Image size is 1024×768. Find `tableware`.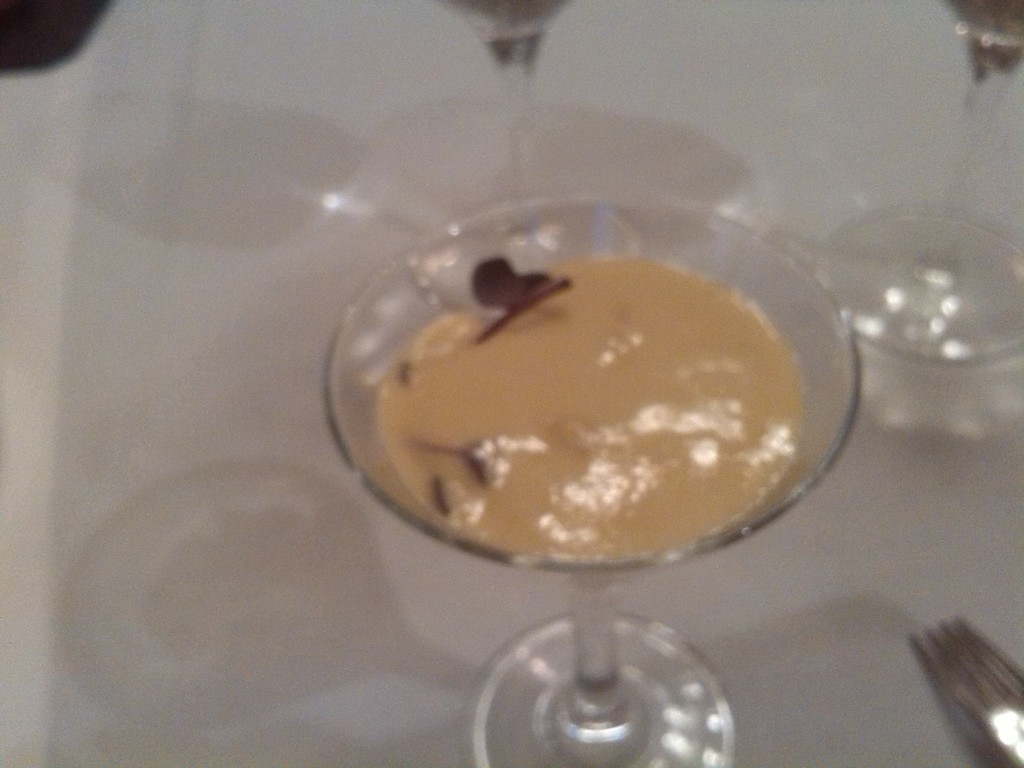
<bbox>911, 616, 1023, 767</bbox>.
